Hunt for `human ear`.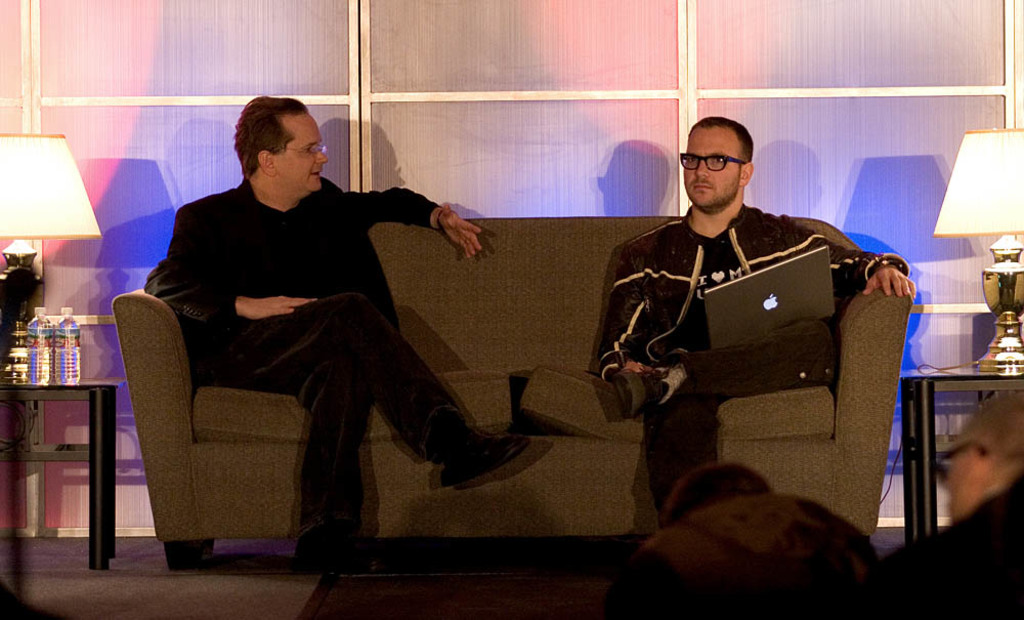
Hunted down at <box>740,161,754,184</box>.
